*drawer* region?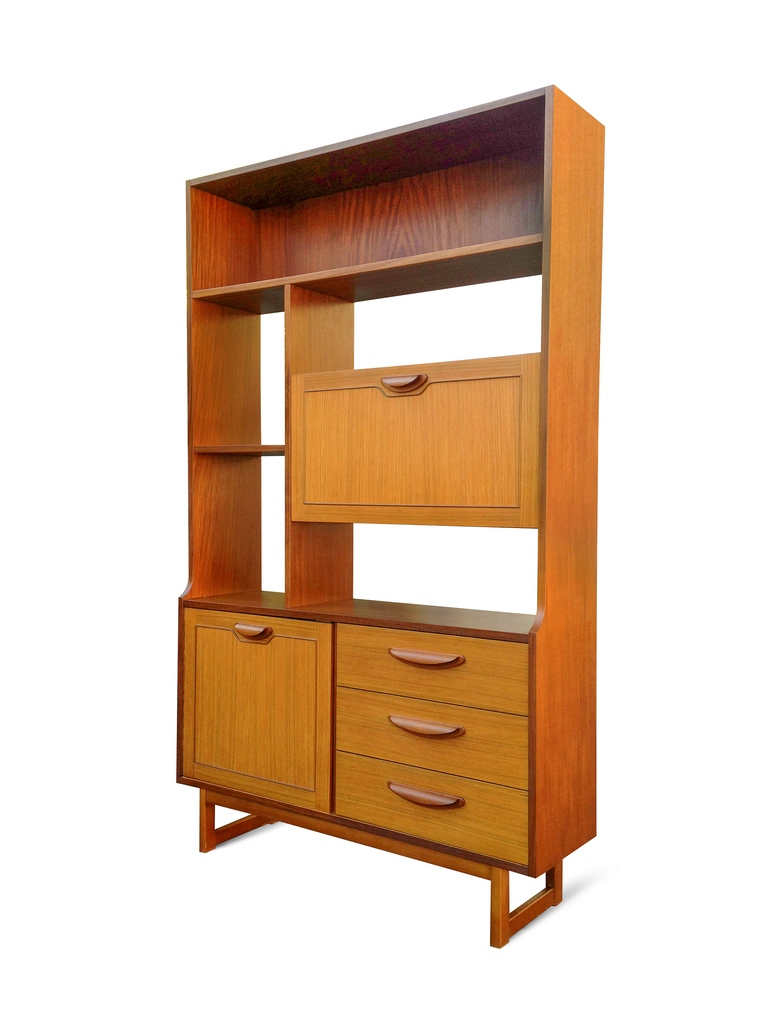
[left=337, top=621, right=530, bottom=715]
